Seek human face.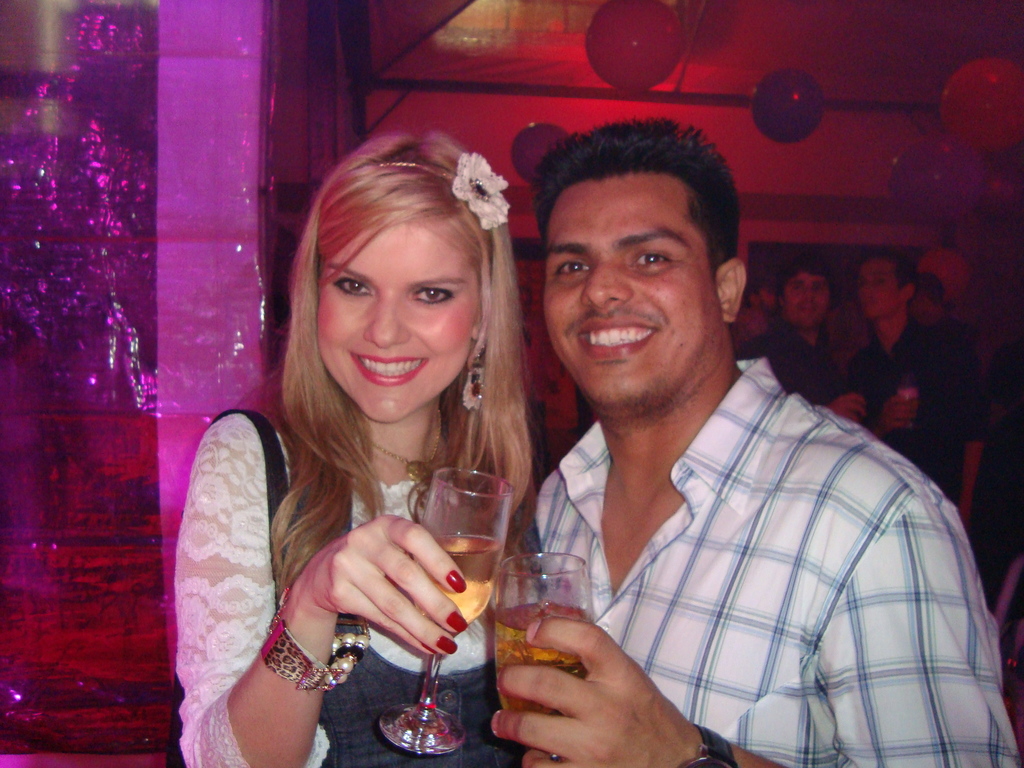
(left=542, top=172, right=722, bottom=408).
